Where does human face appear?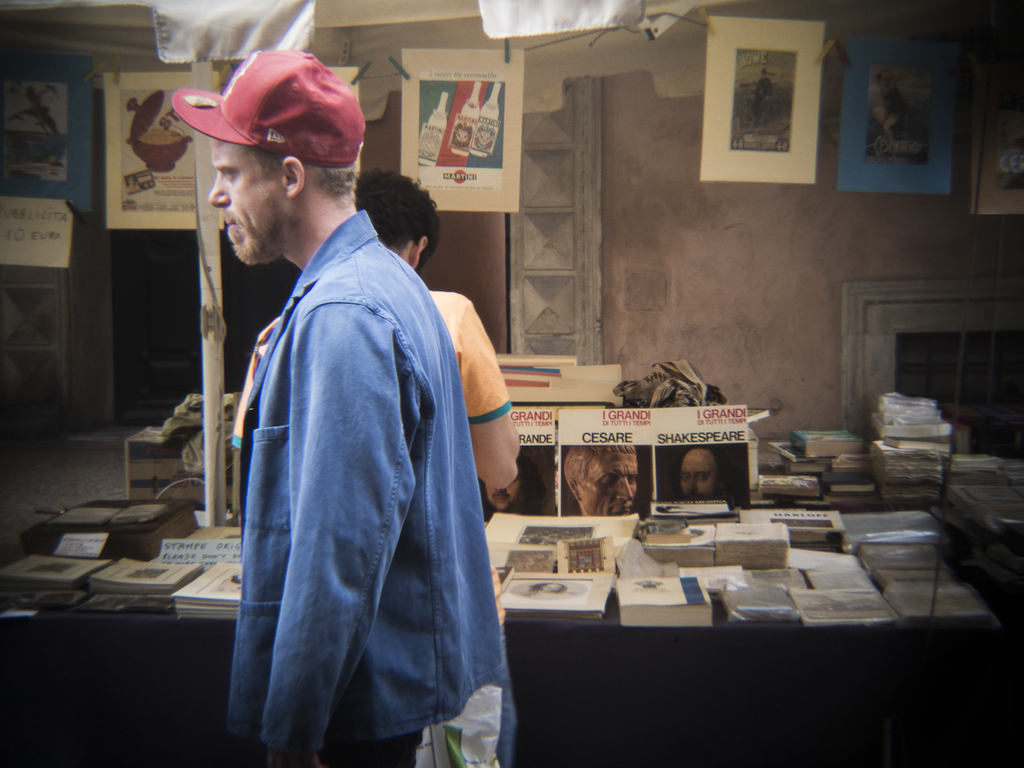
Appears at crop(209, 143, 286, 262).
